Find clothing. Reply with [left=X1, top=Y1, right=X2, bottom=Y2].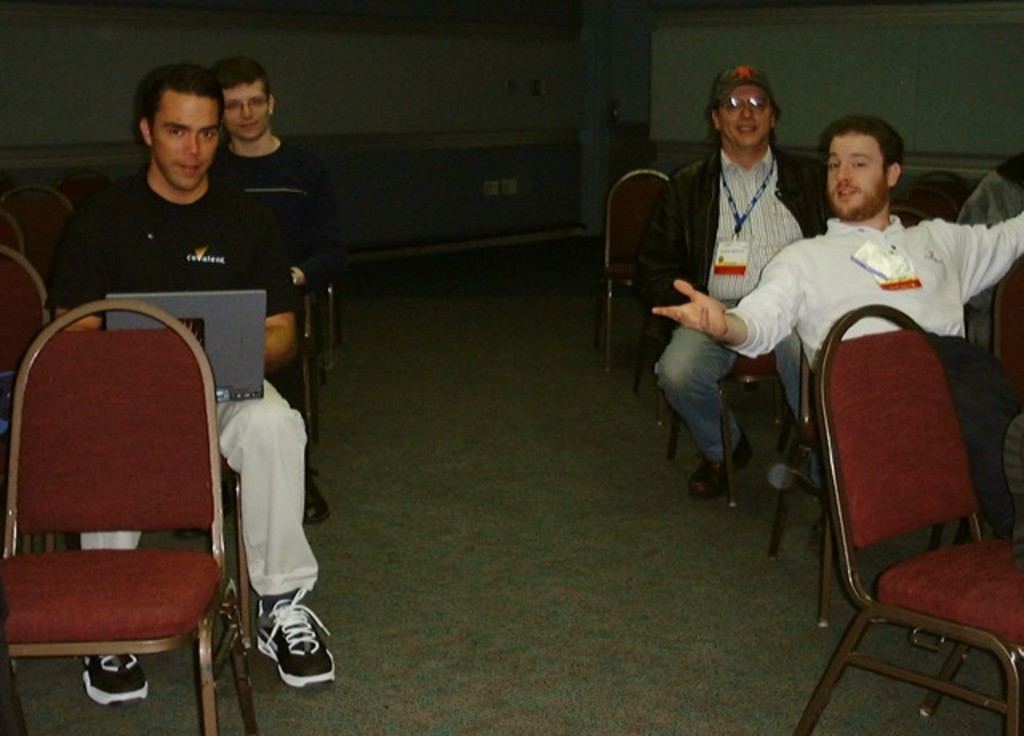
[left=42, top=165, right=304, bottom=357].
